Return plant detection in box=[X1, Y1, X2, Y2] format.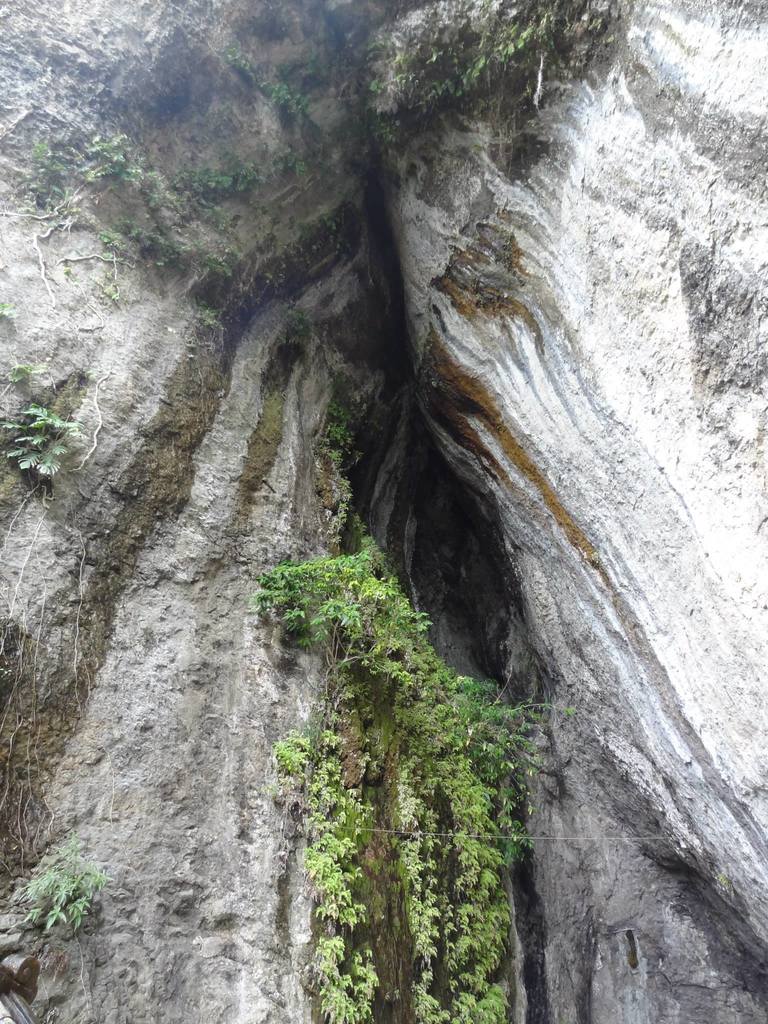
box=[1, 830, 115, 946].
